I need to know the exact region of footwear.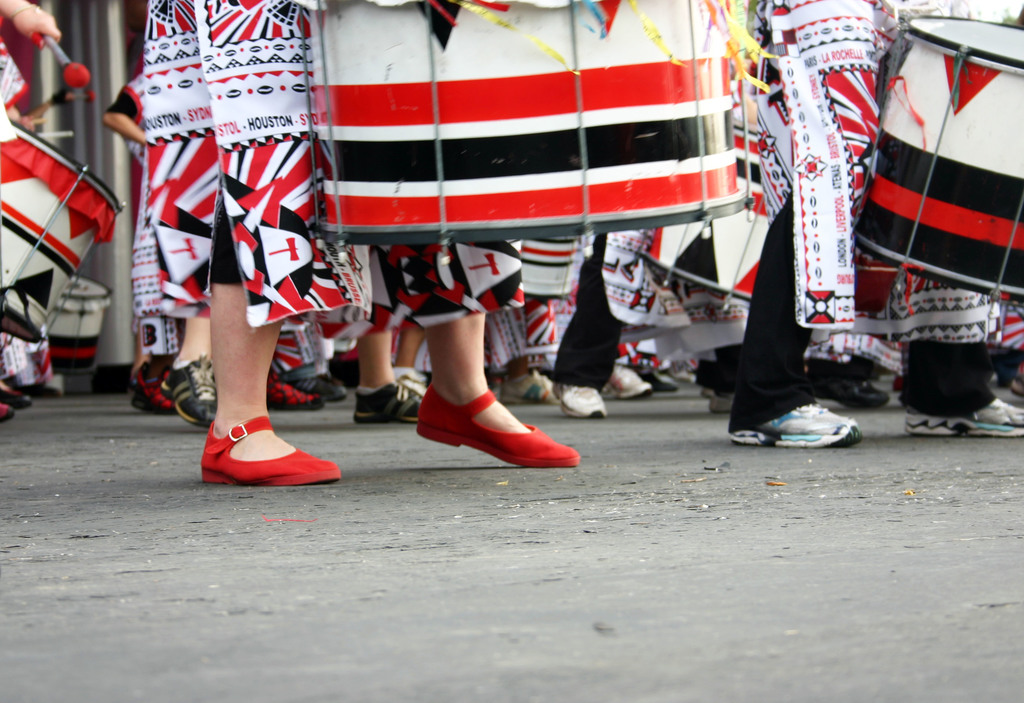
Region: {"x1": 819, "y1": 374, "x2": 885, "y2": 405}.
